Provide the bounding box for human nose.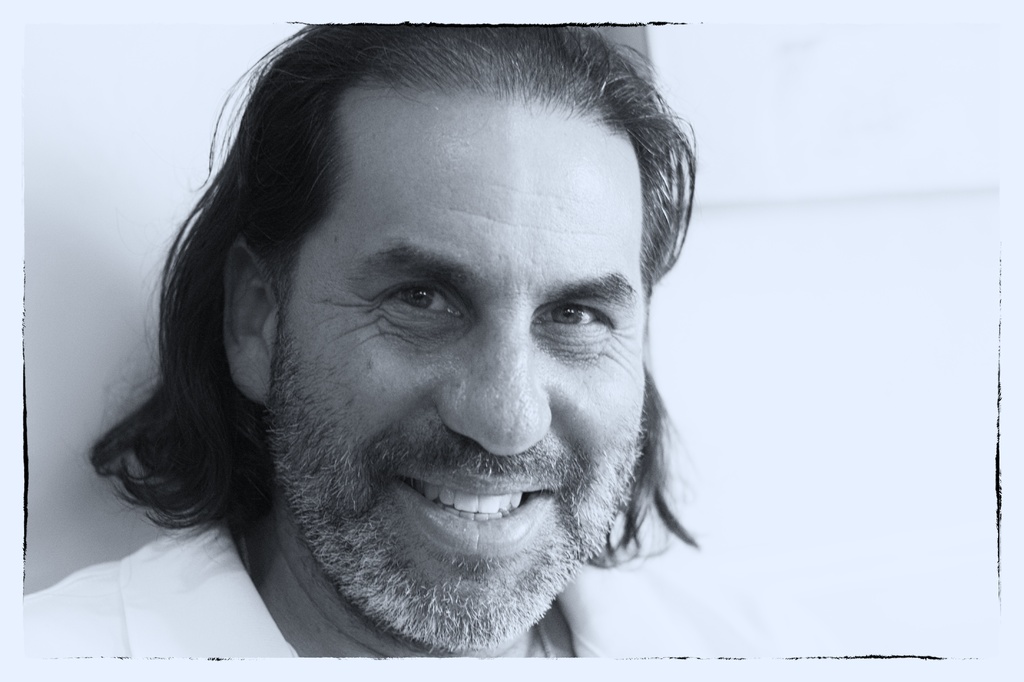
(left=434, top=296, right=551, bottom=457).
